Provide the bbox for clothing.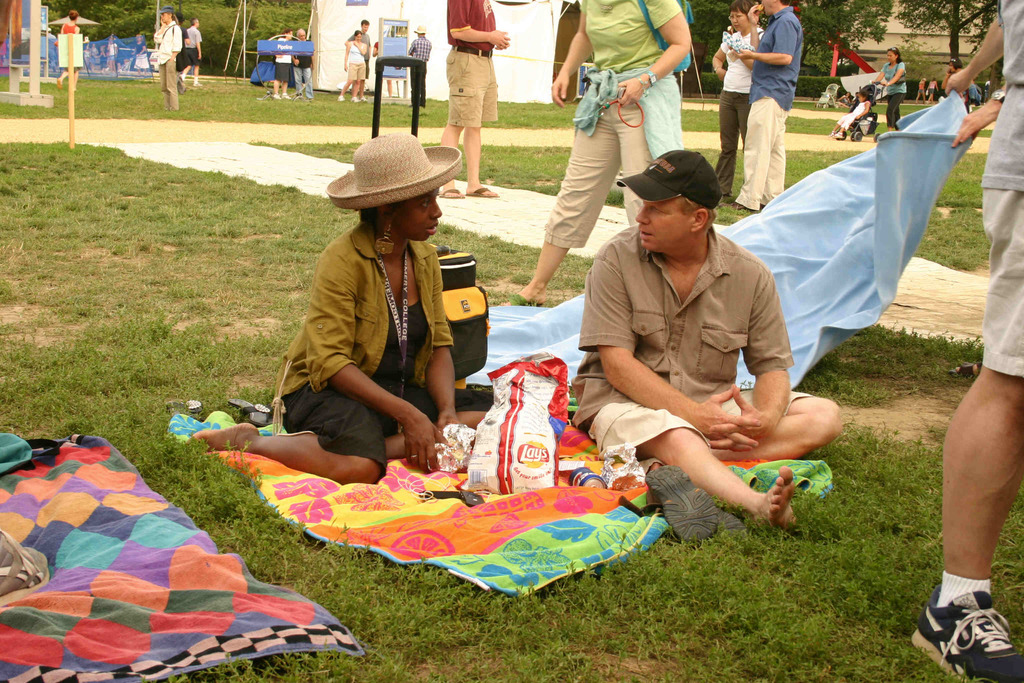
715:29:764:192.
